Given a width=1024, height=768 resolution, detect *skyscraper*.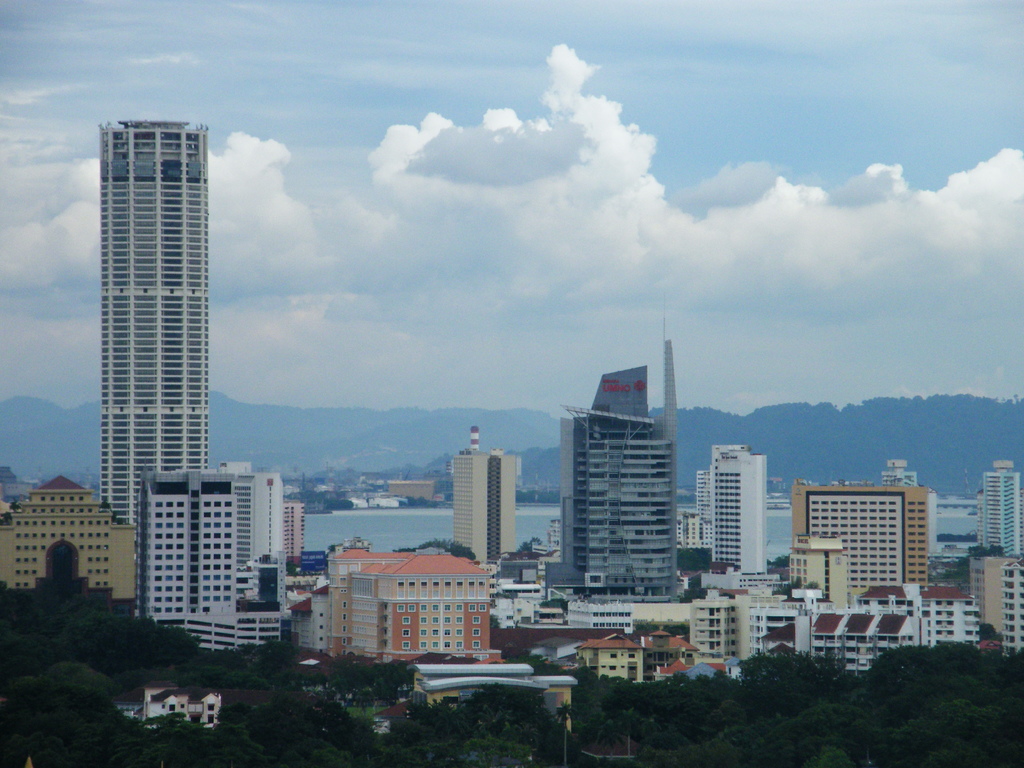
l=786, t=531, r=854, b=614.
